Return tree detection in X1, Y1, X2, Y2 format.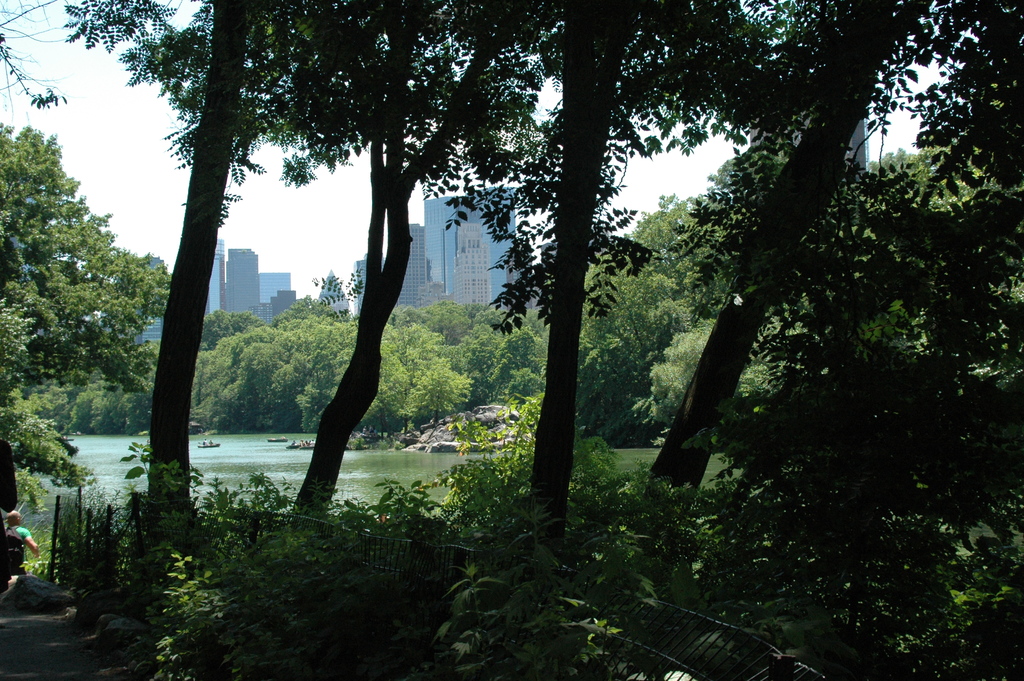
123, 340, 163, 426.
